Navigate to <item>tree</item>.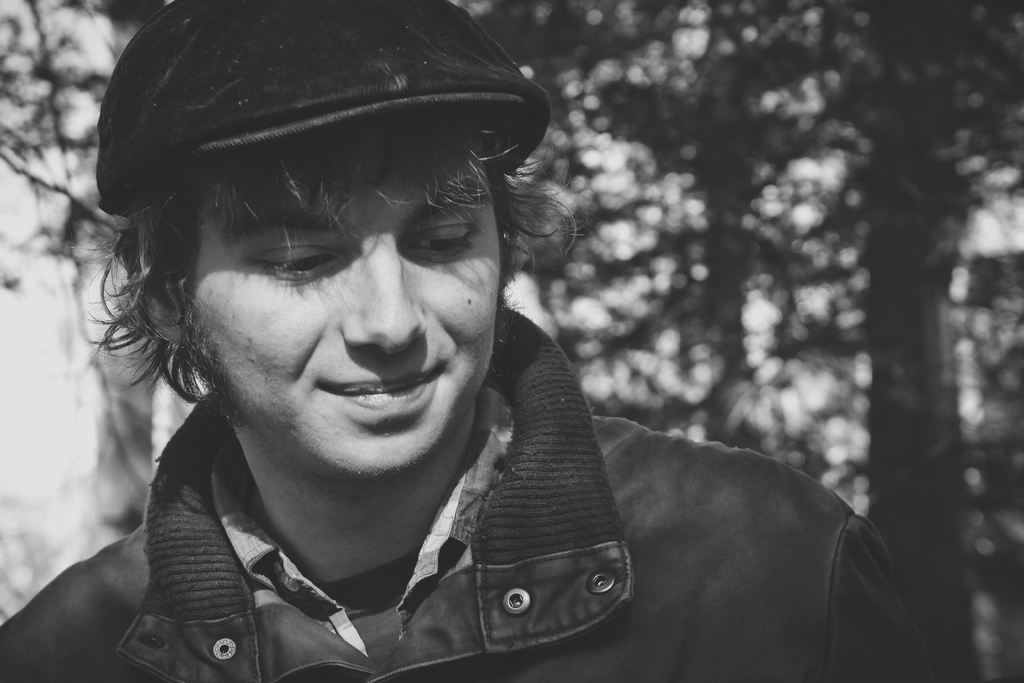
Navigation target: region(750, 5, 1023, 680).
